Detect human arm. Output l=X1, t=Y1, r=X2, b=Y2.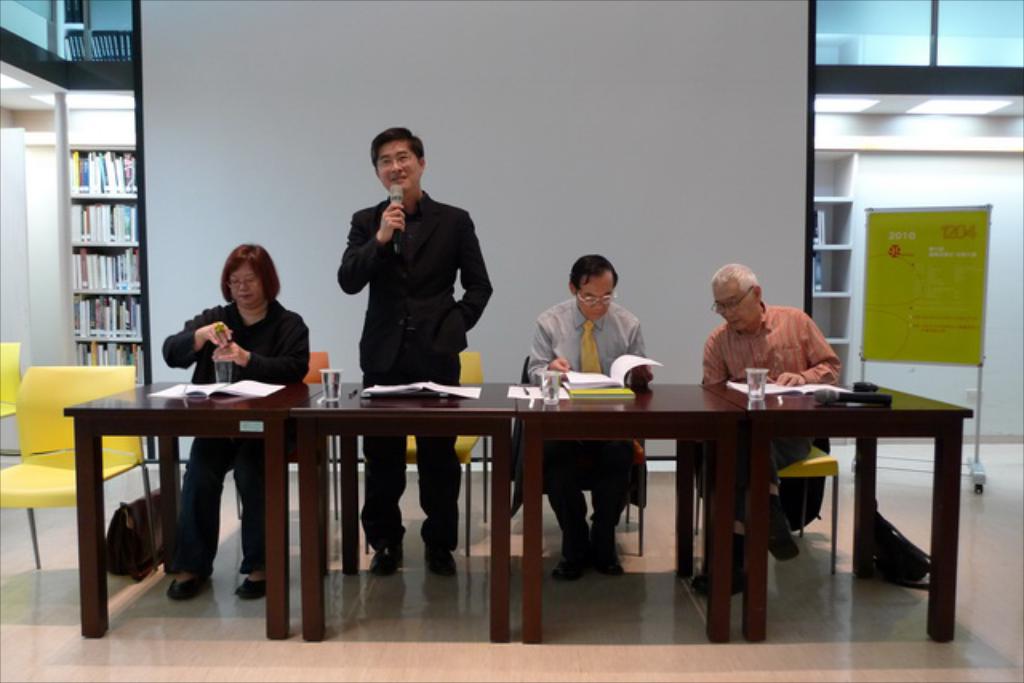
l=701, t=333, r=726, b=381.
